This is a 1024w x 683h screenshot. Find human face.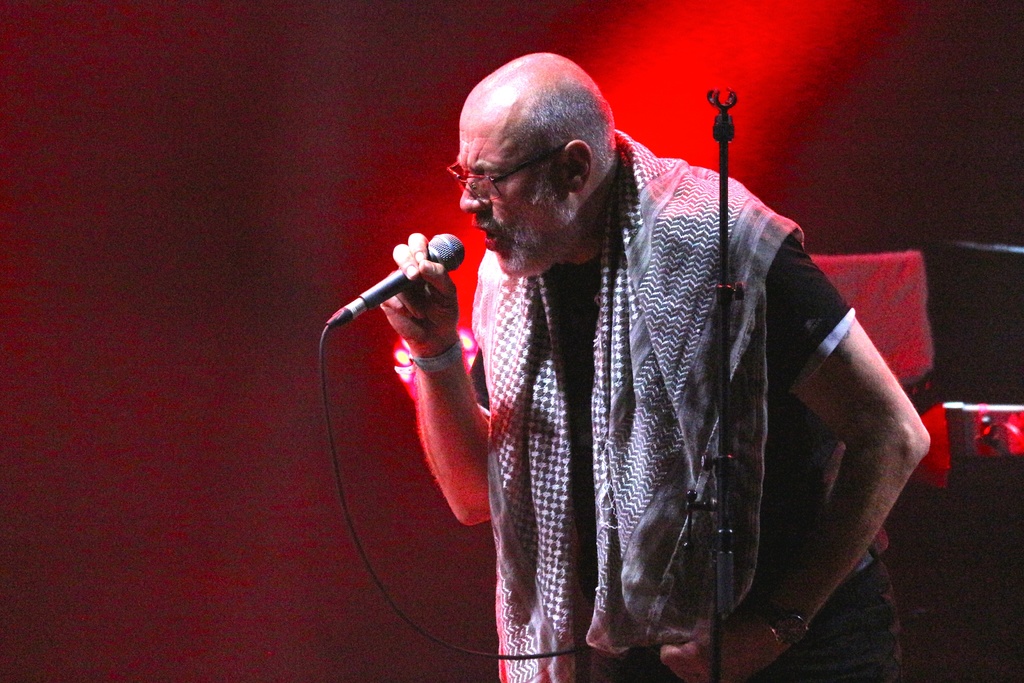
Bounding box: <bbox>461, 124, 571, 279</bbox>.
